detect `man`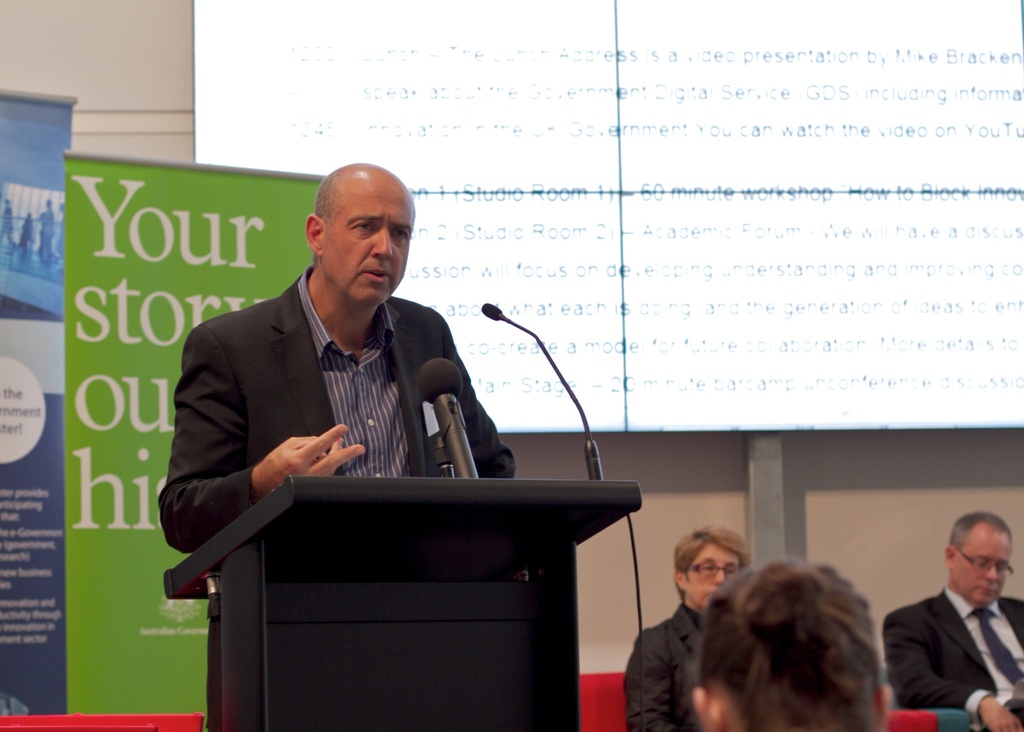
left=630, top=528, right=753, bottom=731
